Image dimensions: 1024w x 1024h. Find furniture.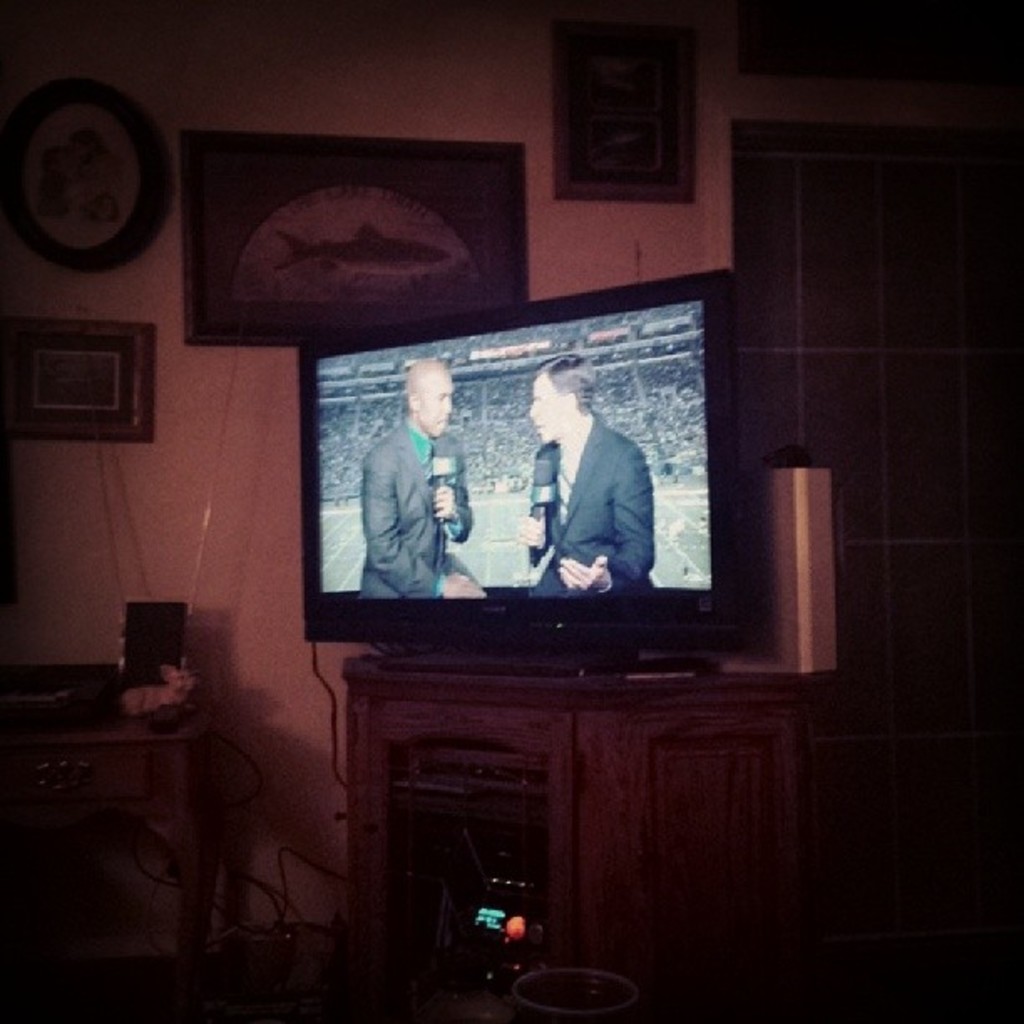
Rect(340, 648, 837, 1022).
